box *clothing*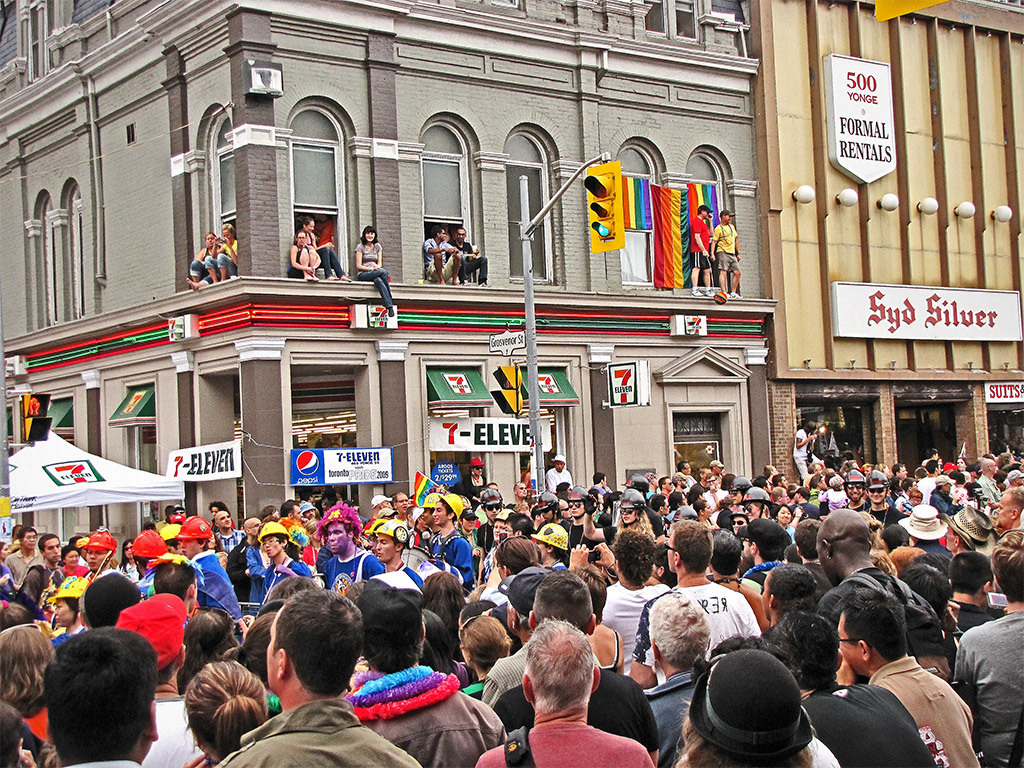
[x1=426, y1=531, x2=469, y2=589]
